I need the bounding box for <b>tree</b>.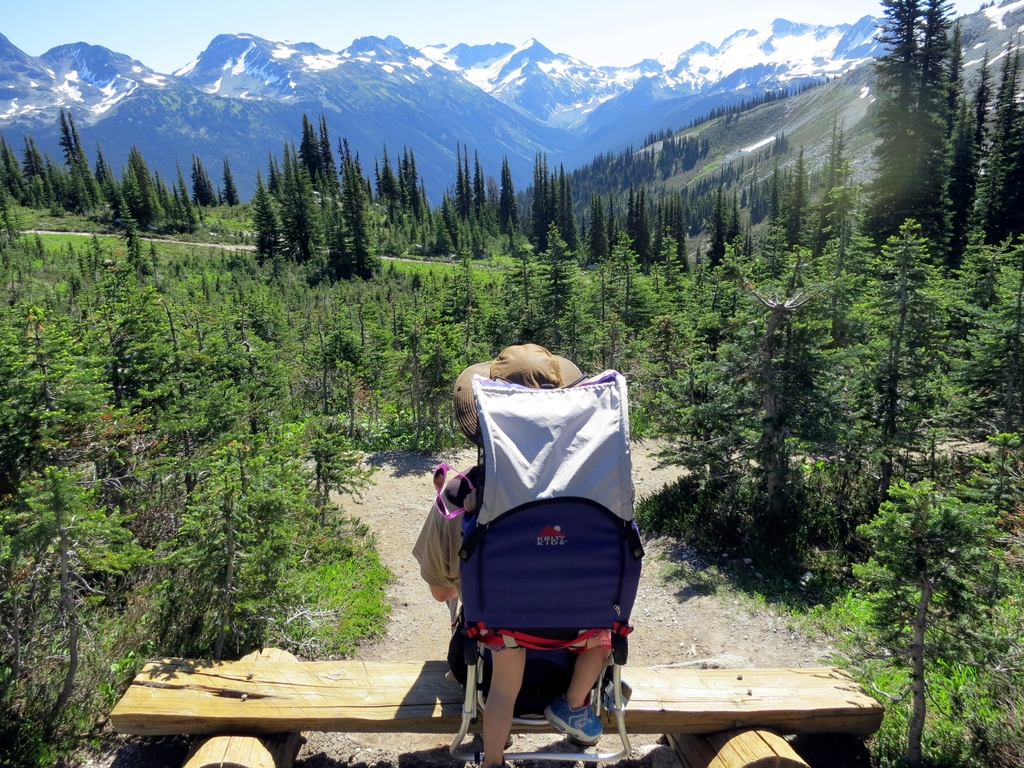
Here it is: crop(789, 150, 815, 253).
